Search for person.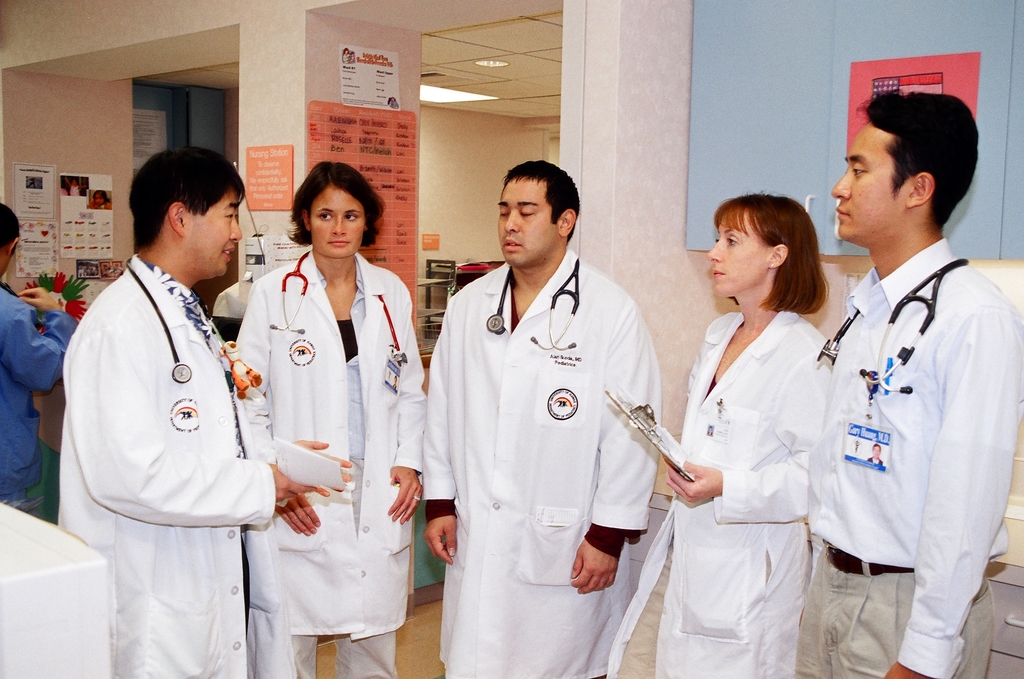
Found at (352,51,355,63).
